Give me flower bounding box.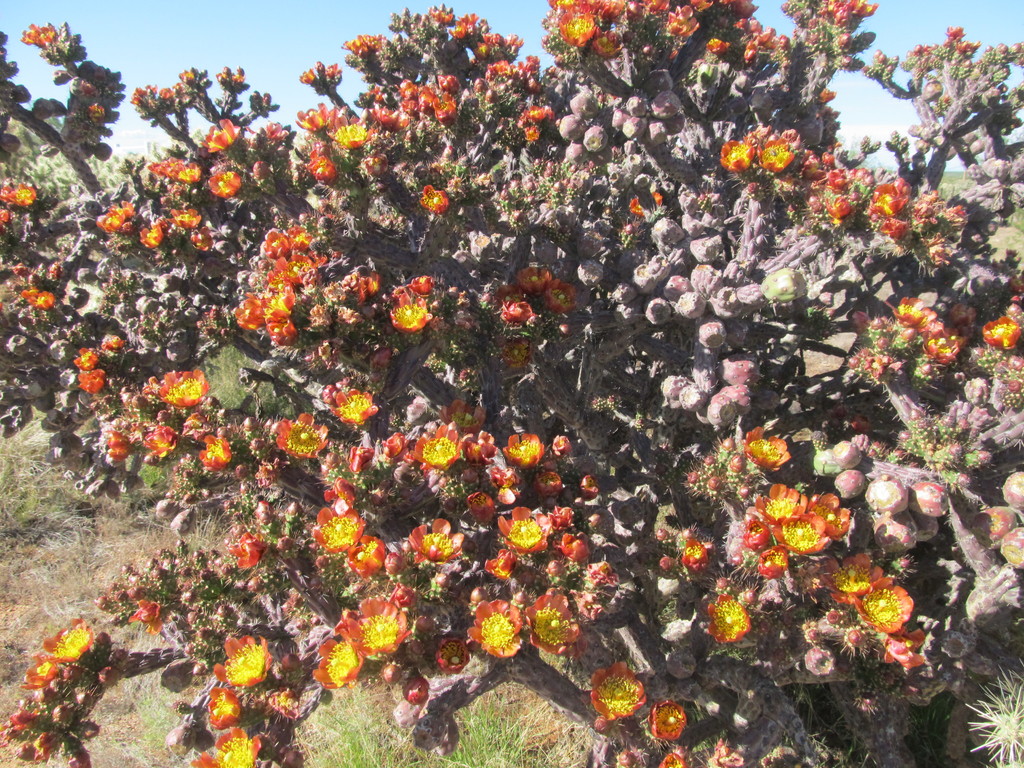
pyautogui.locateOnScreen(71, 348, 102, 369).
